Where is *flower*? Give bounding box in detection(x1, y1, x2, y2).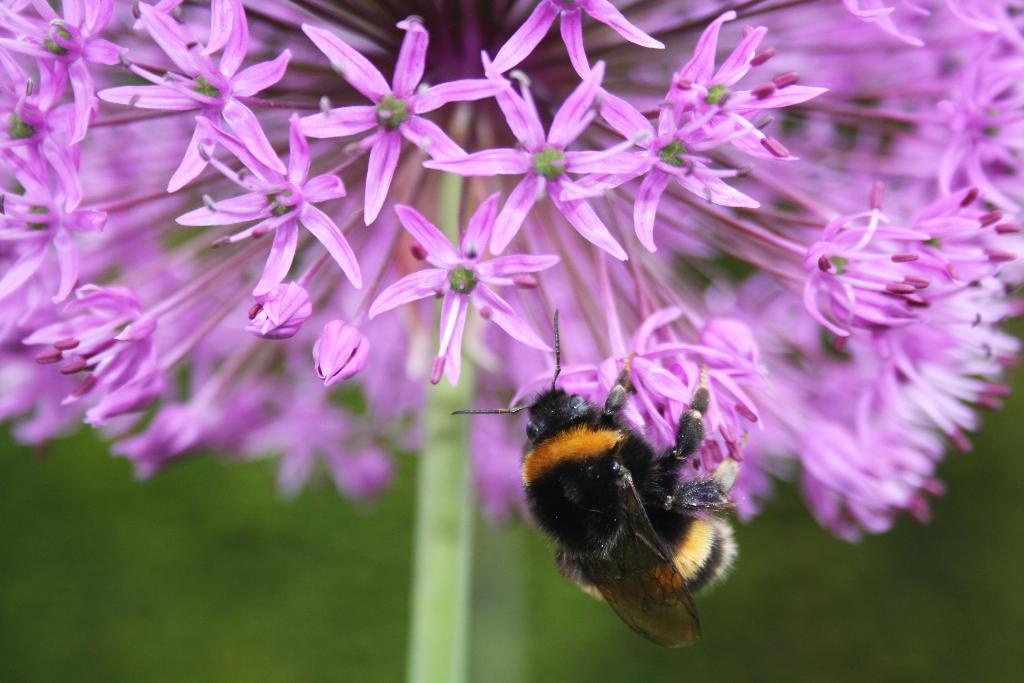
detection(55, 0, 967, 652).
